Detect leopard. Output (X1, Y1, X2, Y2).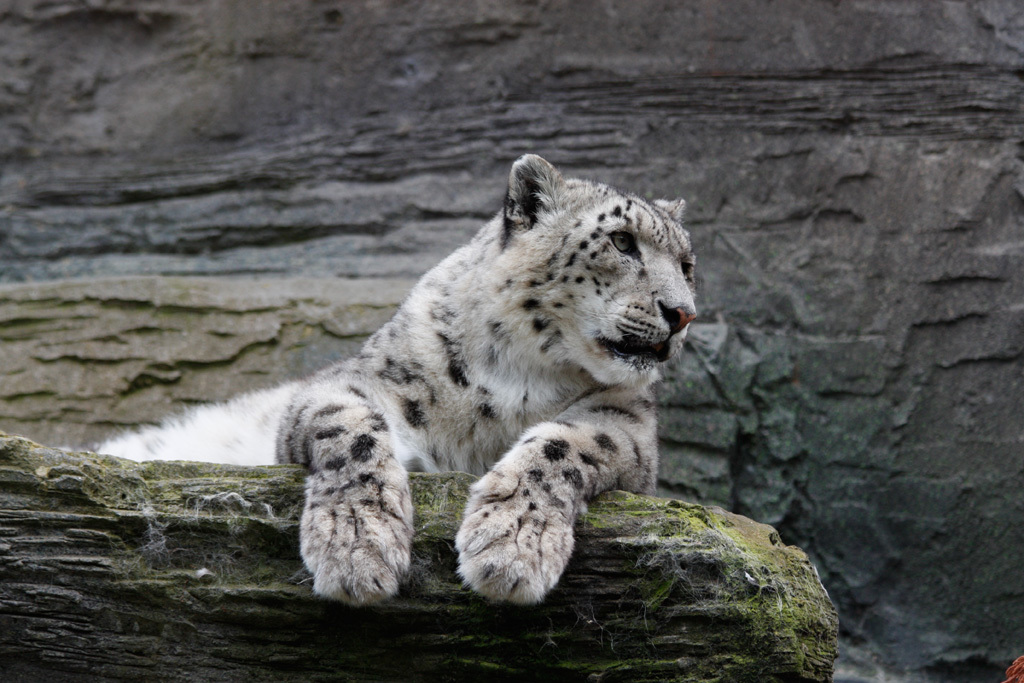
(88, 154, 702, 606).
